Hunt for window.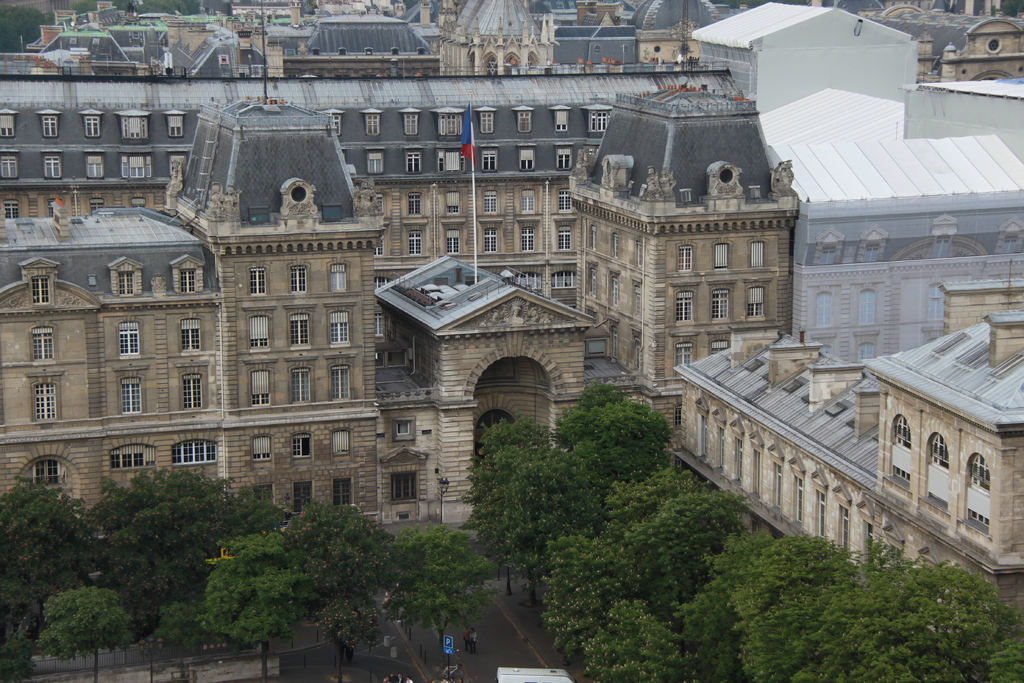
Hunted down at (left=332, top=313, right=349, bottom=343).
